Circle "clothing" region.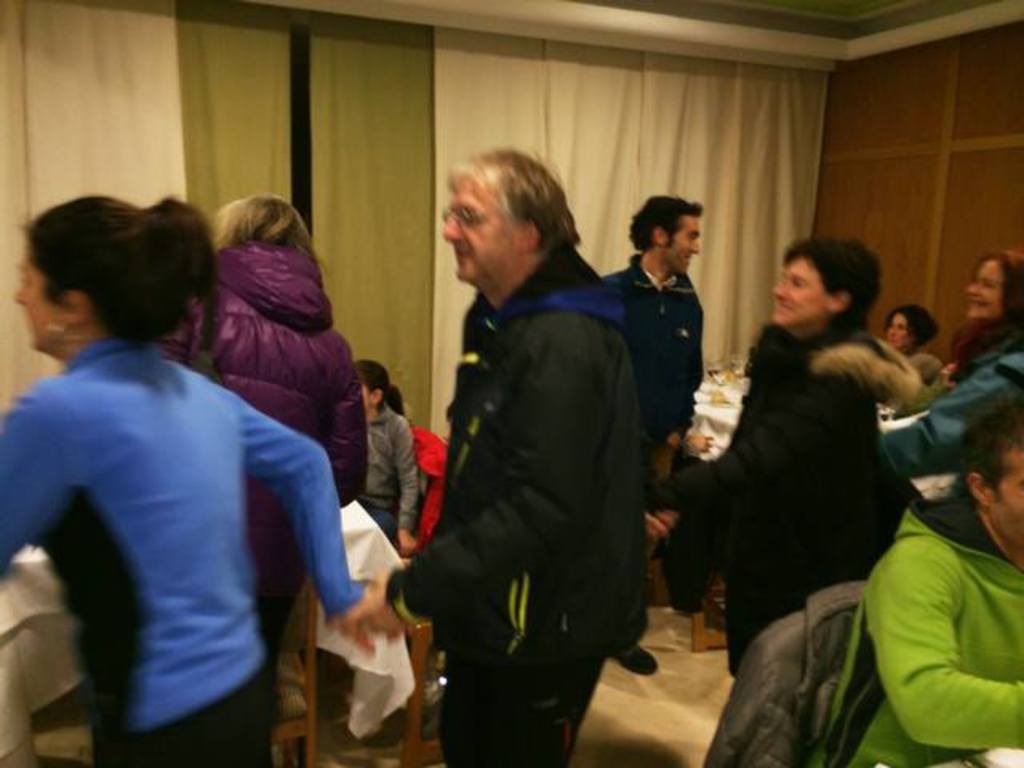
Region: region(392, 250, 653, 766).
